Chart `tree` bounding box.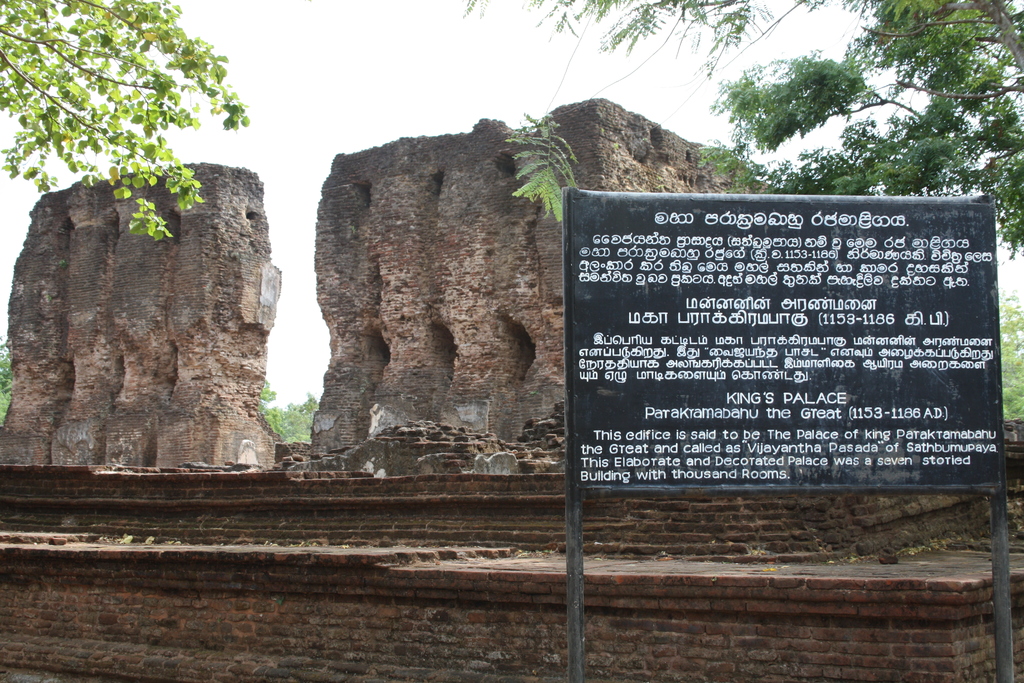
Charted: <bbox>0, 332, 18, 425</bbox>.
